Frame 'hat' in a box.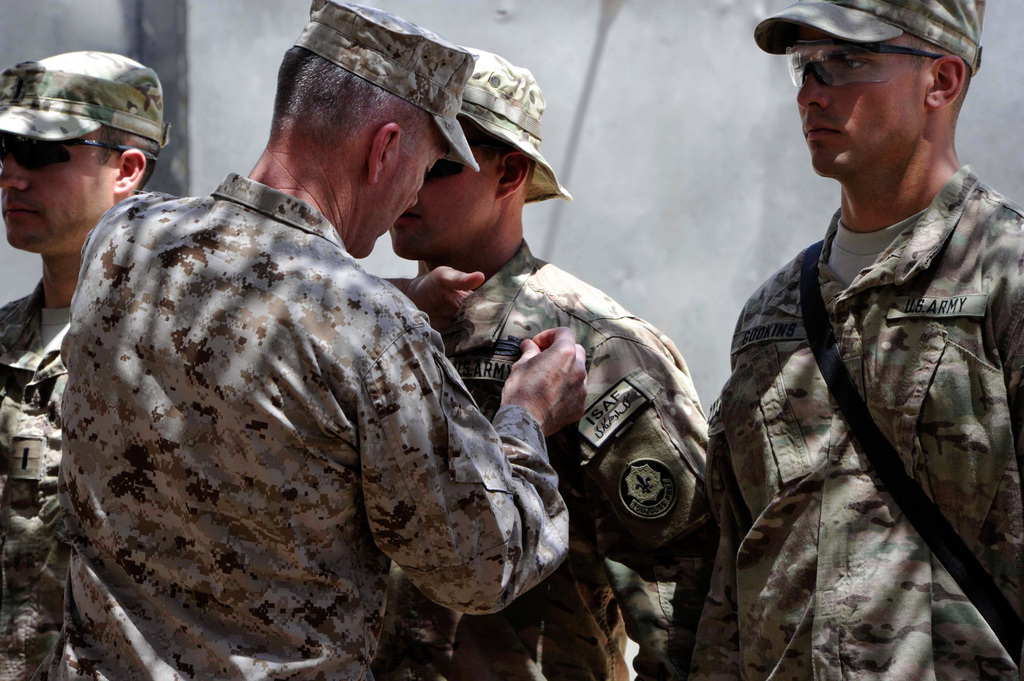
select_region(0, 51, 171, 152).
